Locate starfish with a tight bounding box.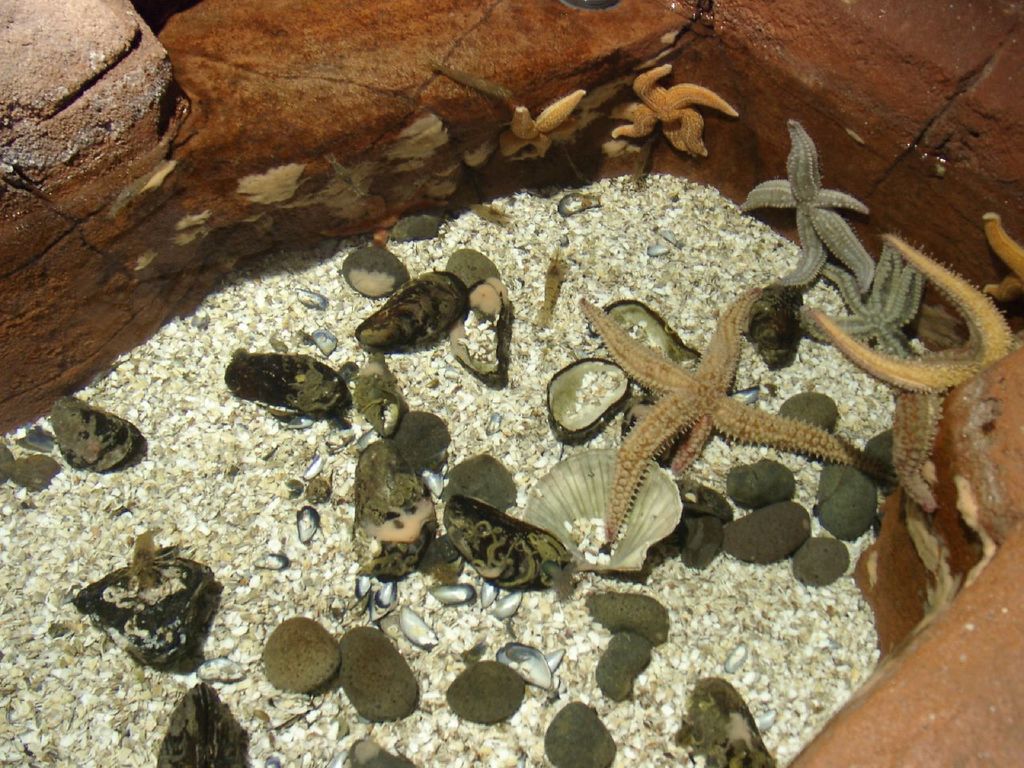
left=982, top=214, right=1023, bottom=304.
